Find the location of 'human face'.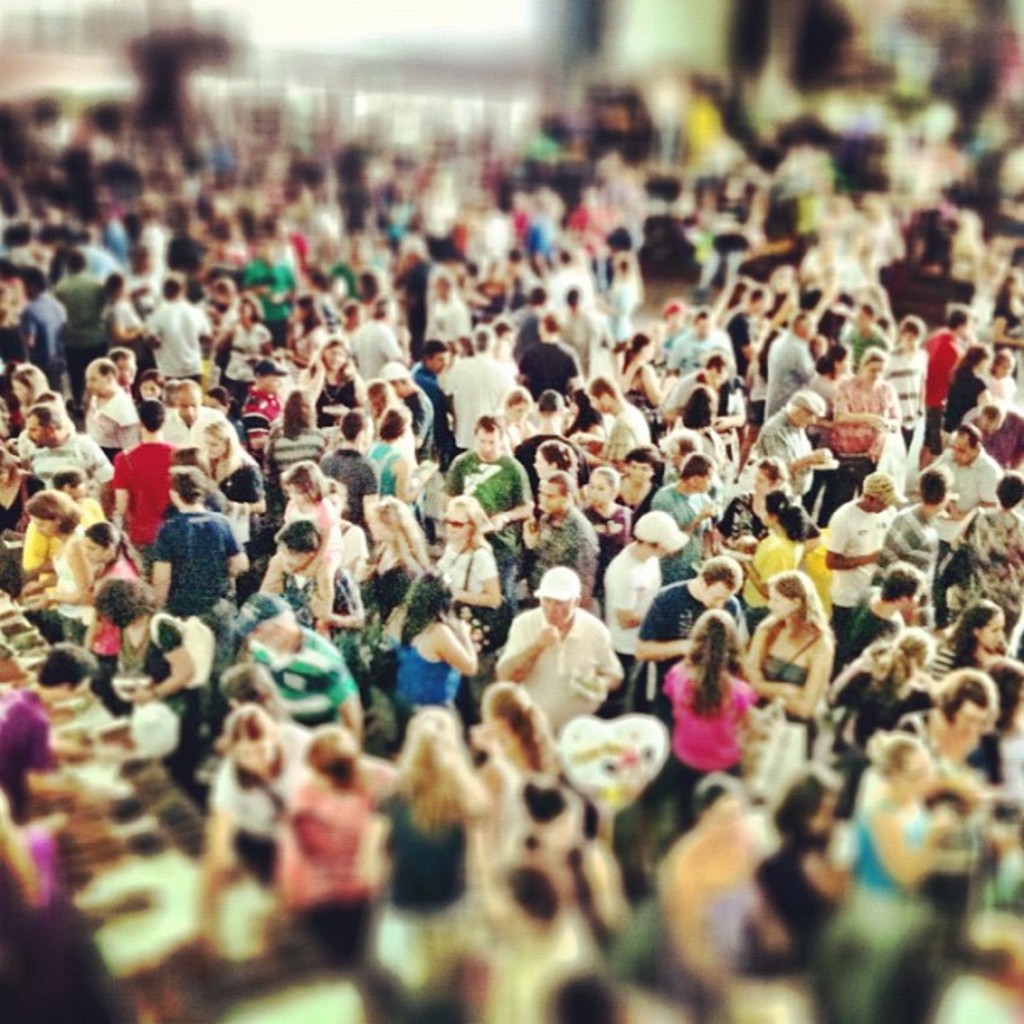
Location: <box>535,592,576,629</box>.
